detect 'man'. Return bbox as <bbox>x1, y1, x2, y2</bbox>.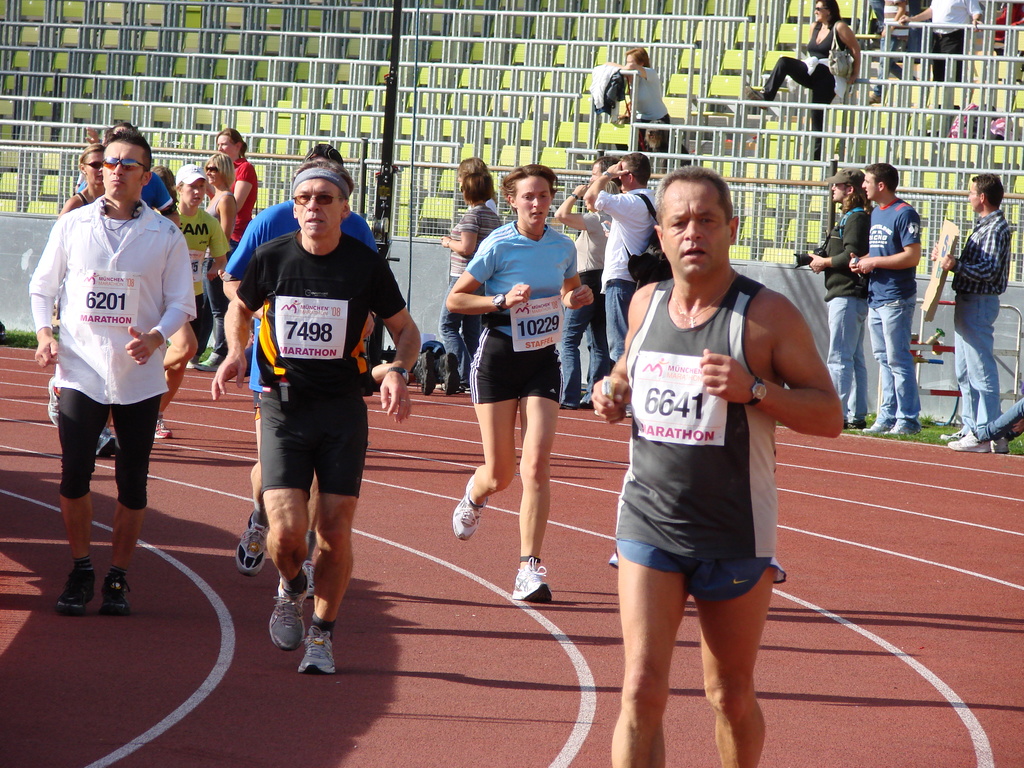
<bbox>588, 154, 661, 410</bbox>.
